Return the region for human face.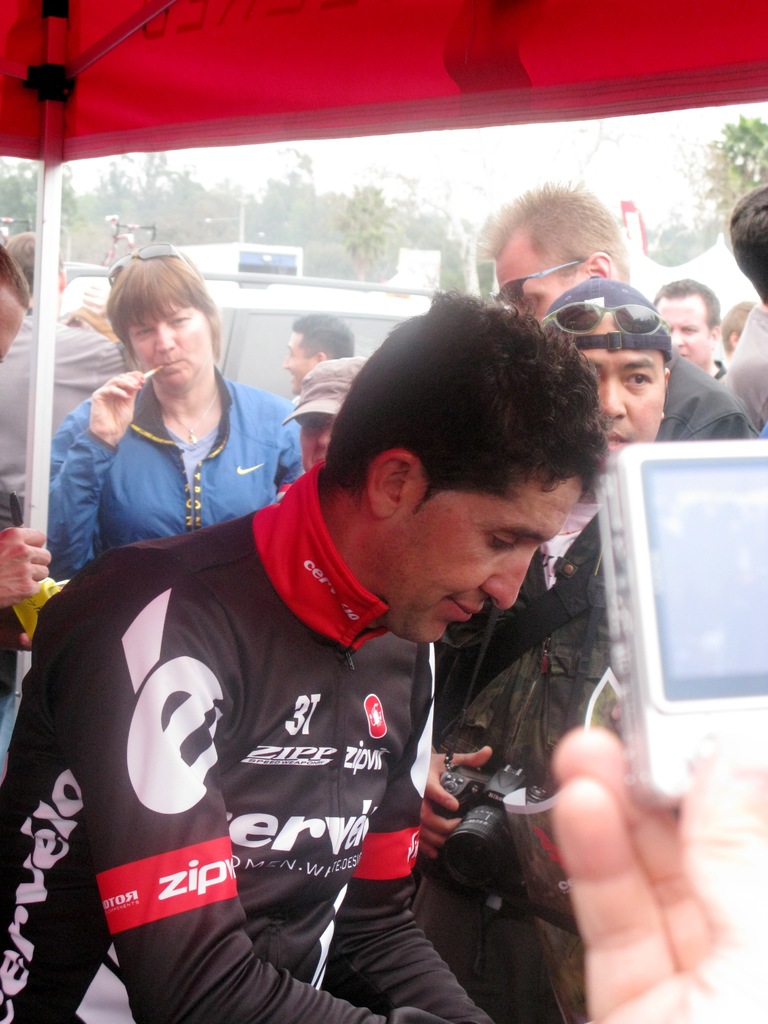
pyautogui.locateOnScreen(492, 237, 568, 316).
